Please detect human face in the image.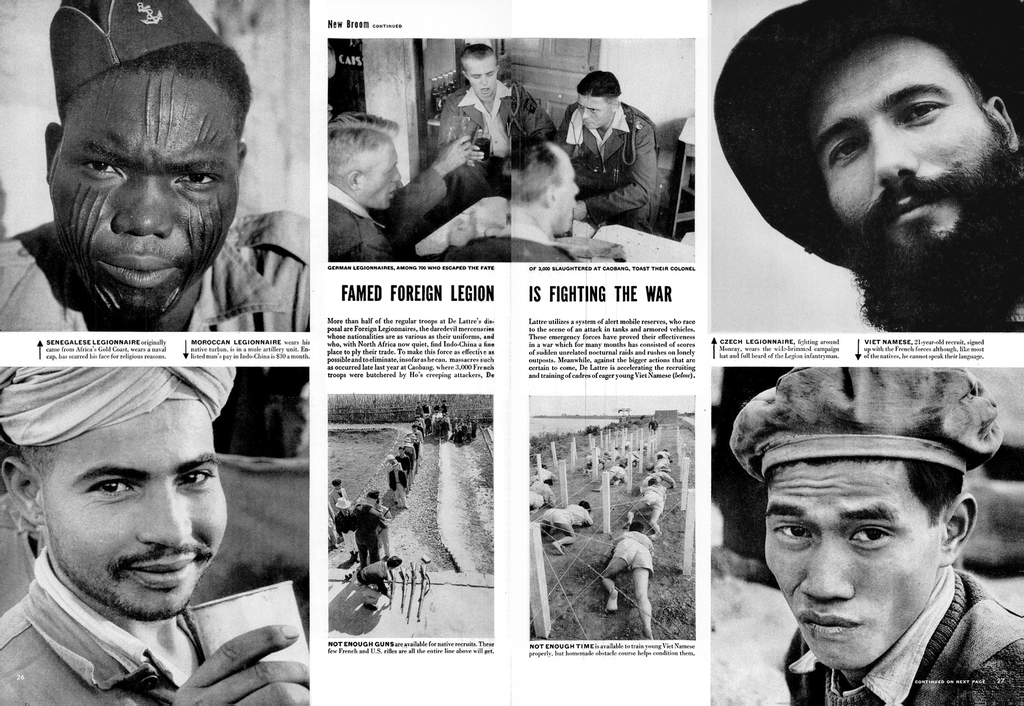
left=468, top=52, right=498, bottom=99.
